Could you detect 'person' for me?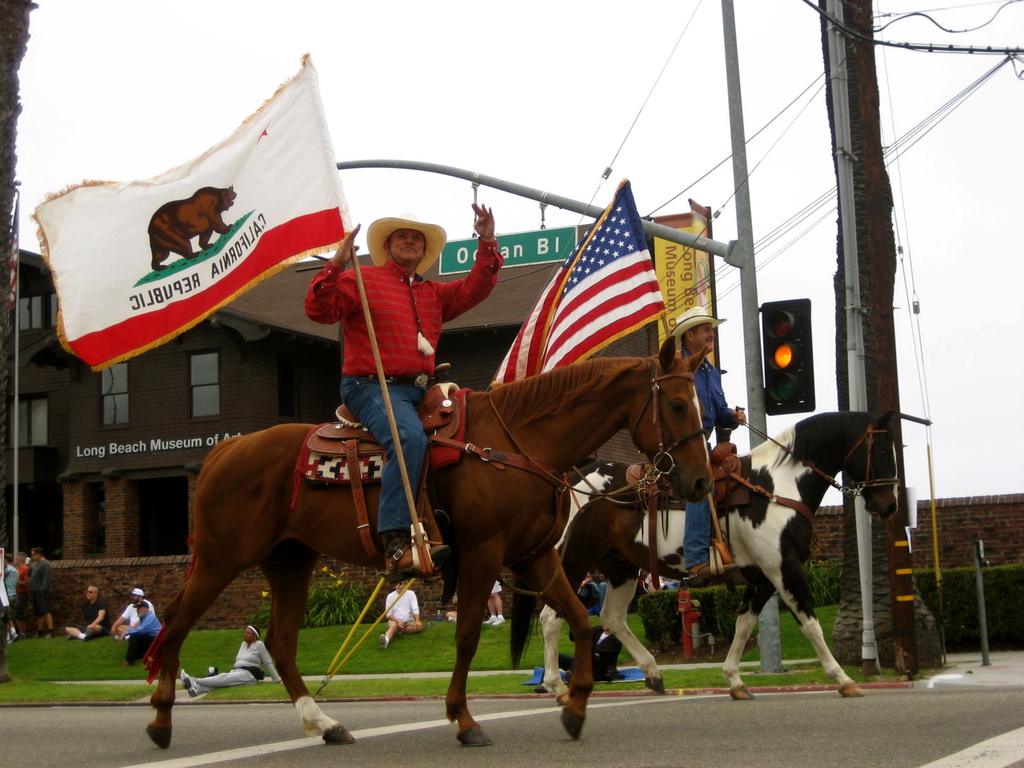
Detection result: 127 600 154 659.
